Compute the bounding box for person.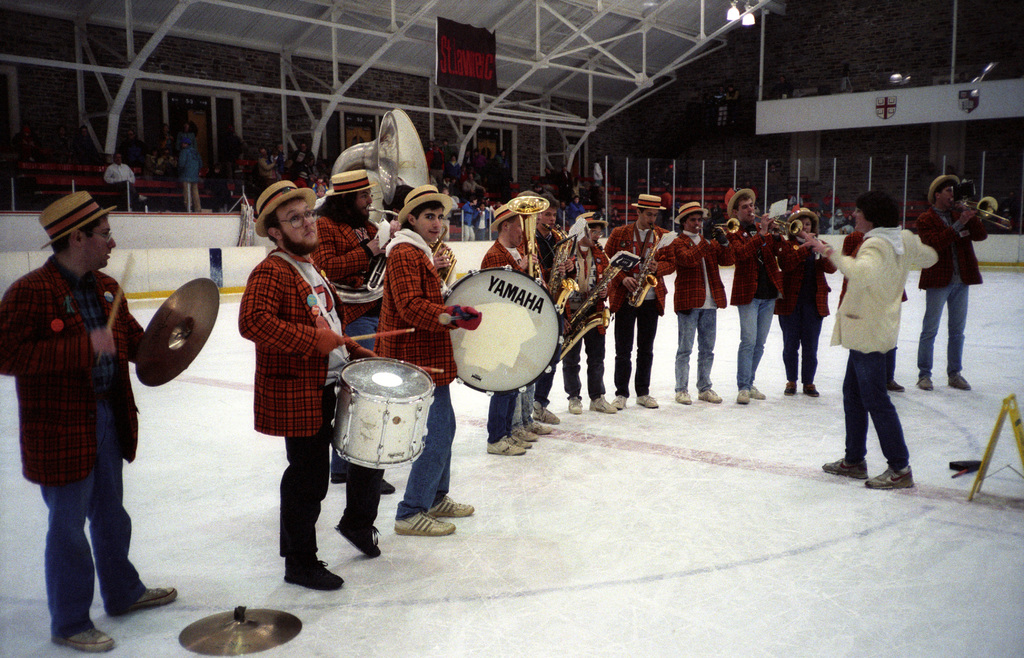
[605, 194, 670, 406].
